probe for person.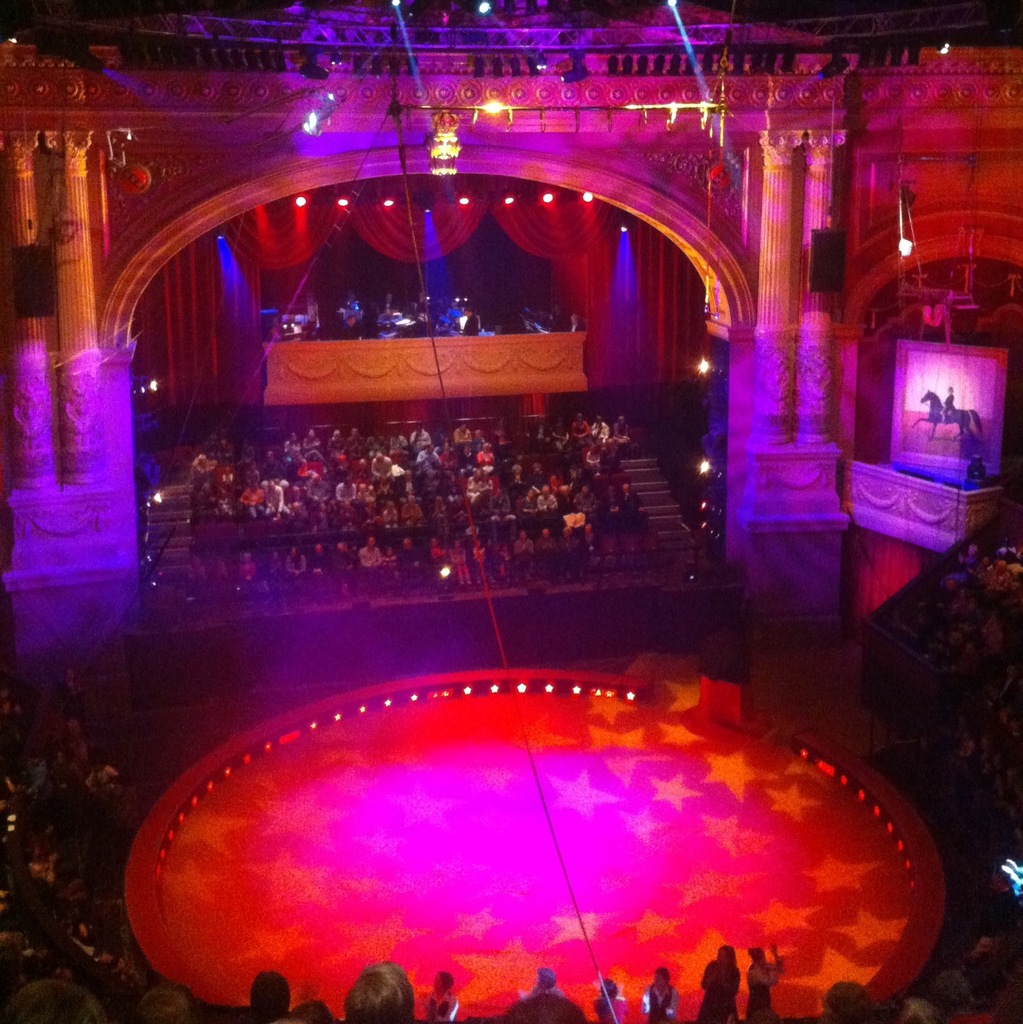
Probe result: crop(358, 536, 383, 588).
